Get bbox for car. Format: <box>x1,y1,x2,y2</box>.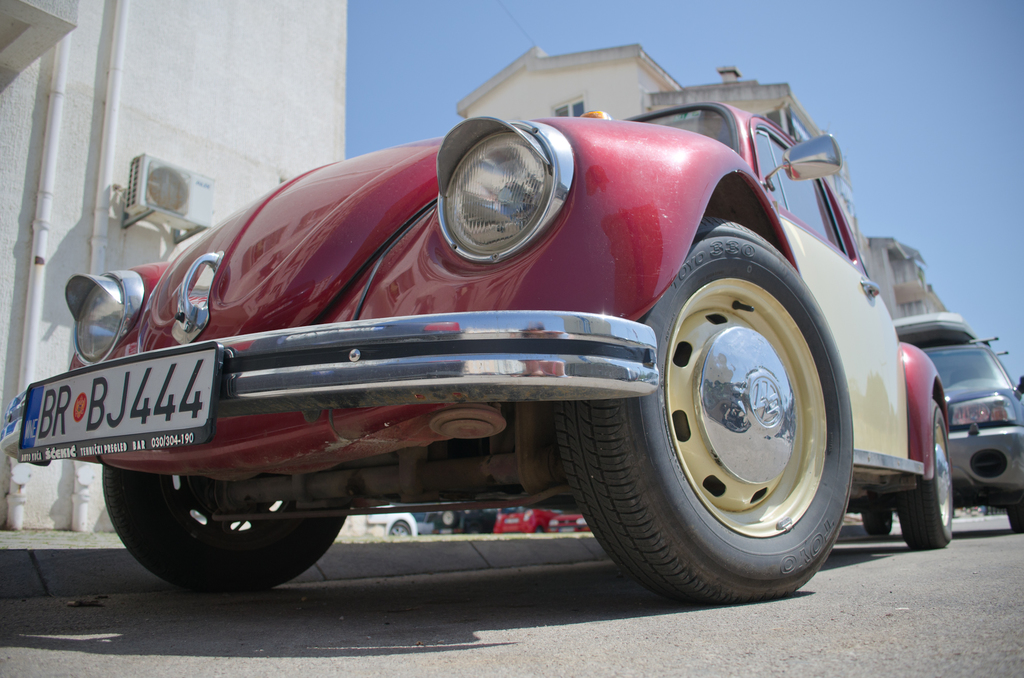
<box>2,92,959,606</box>.
